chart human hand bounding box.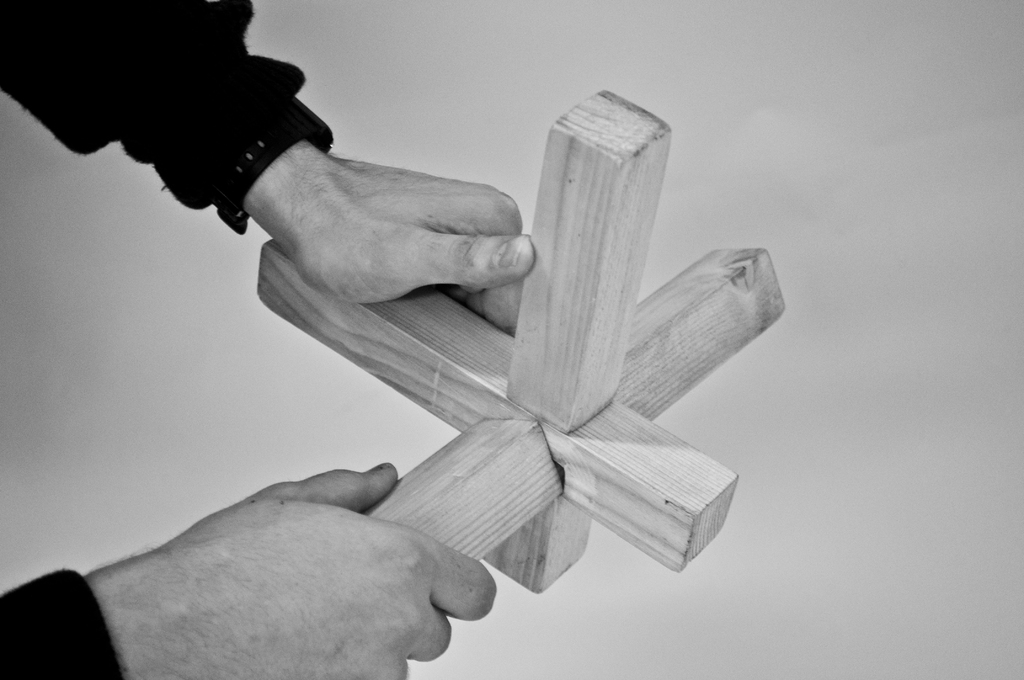
Charted: 264 133 525 334.
